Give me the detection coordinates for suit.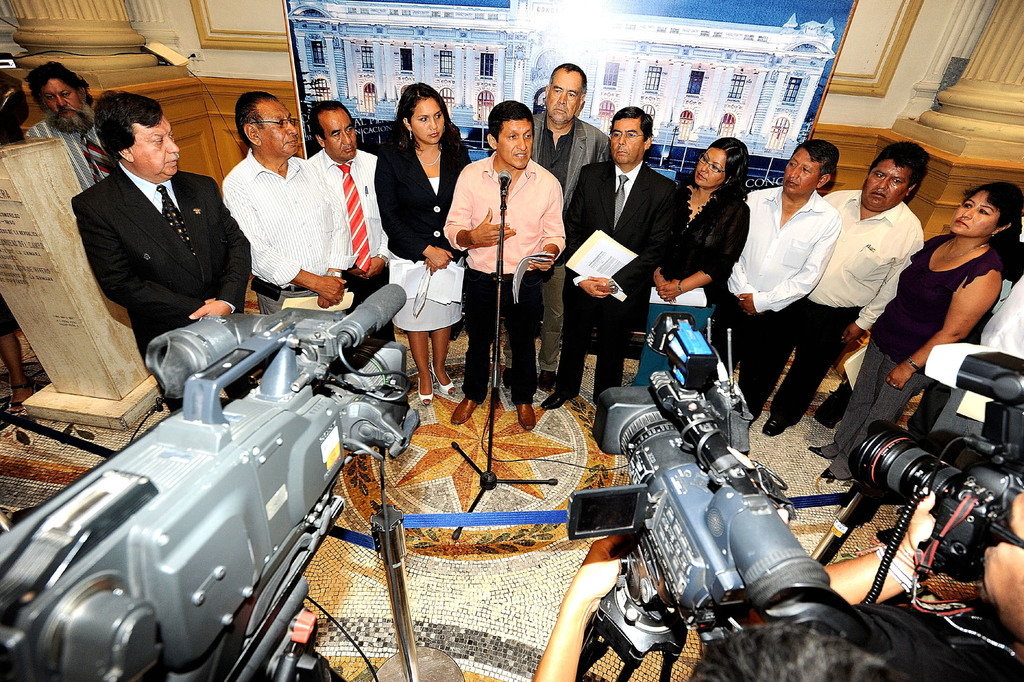
78,169,248,358.
